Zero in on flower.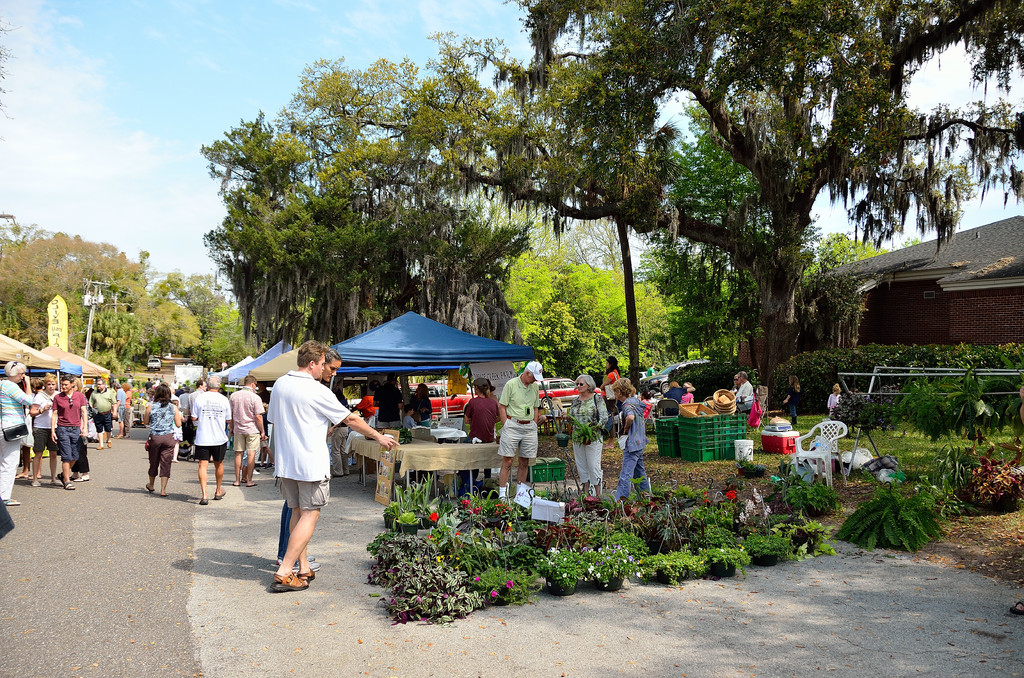
Zeroed in: {"left": 719, "top": 548, "right": 724, "bottom": 553}.
